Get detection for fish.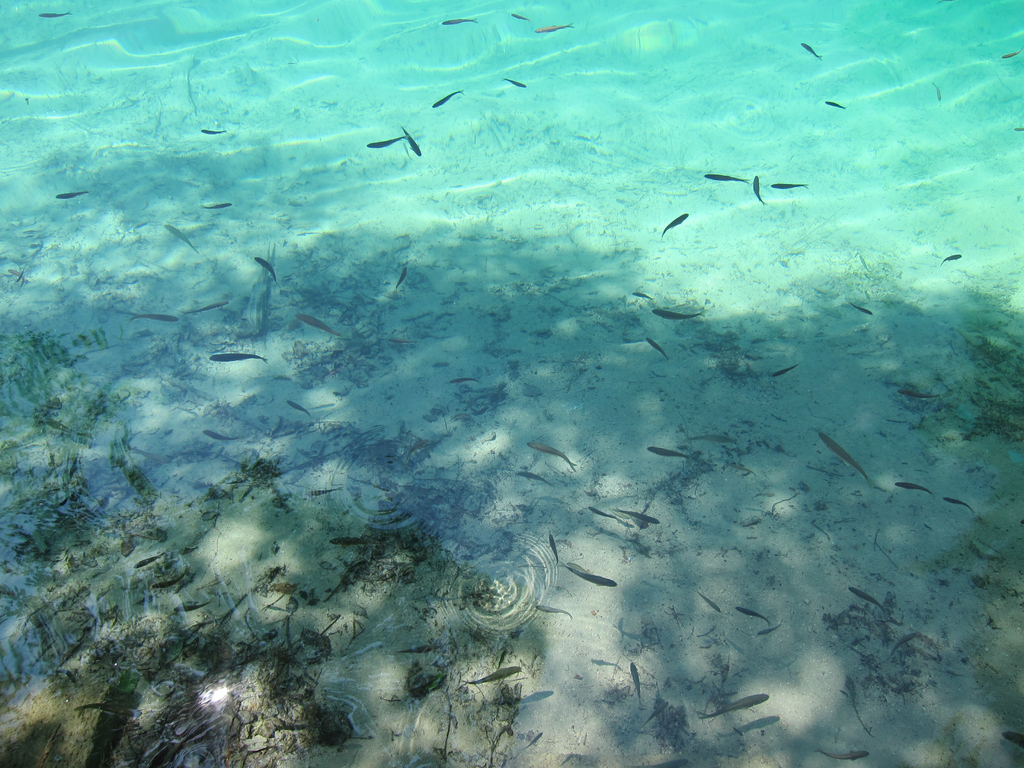
Detection: 187/302/227/316.
